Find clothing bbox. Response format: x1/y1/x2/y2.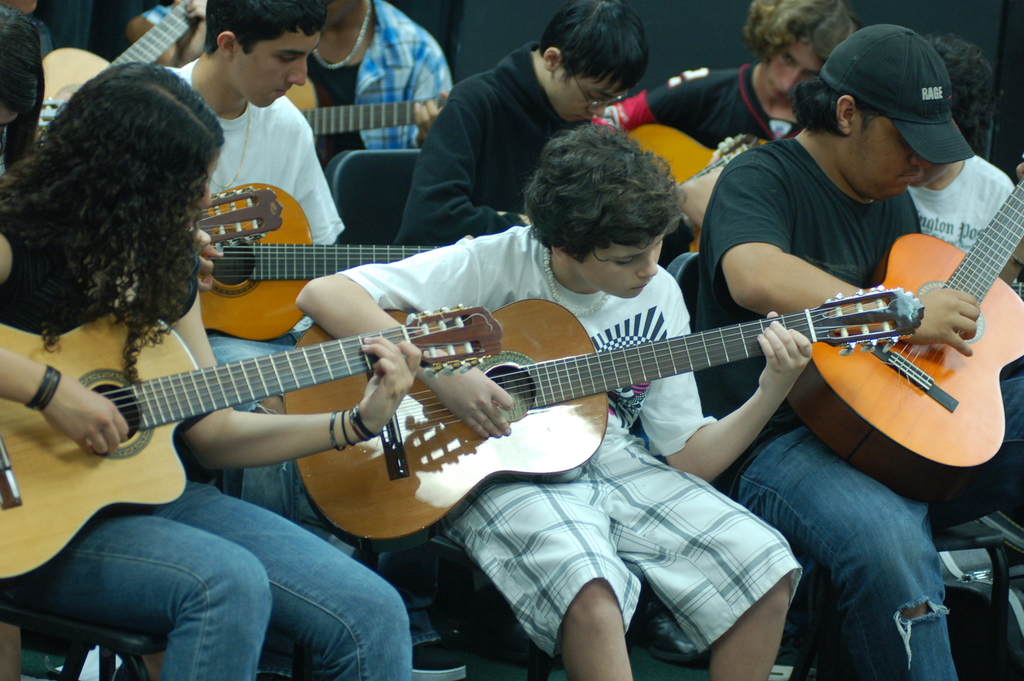
340/218/797/660.
